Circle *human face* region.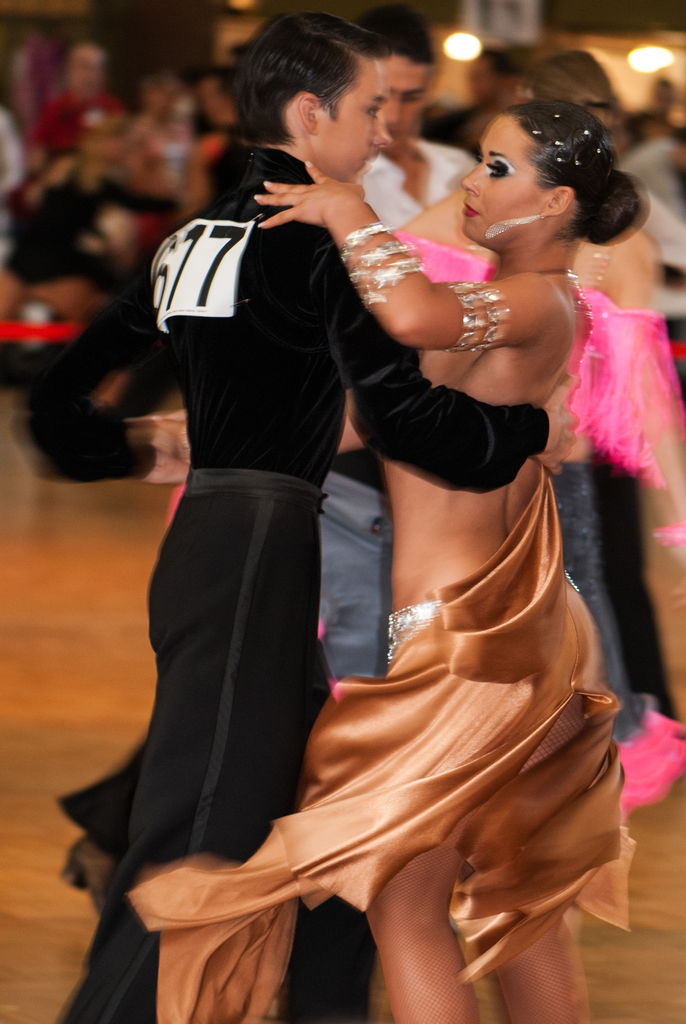
Region: x1=381 y1=46 x2=430 y2=140.
